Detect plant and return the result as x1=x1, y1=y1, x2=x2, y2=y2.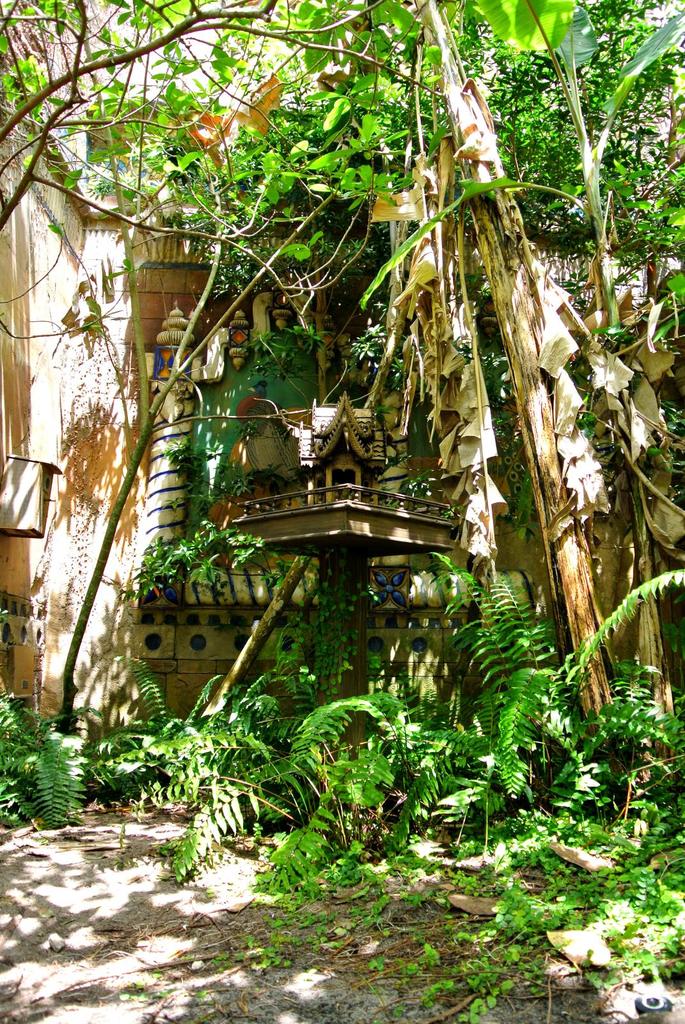
x1=3, y1=0, x2=684, y2=630.
